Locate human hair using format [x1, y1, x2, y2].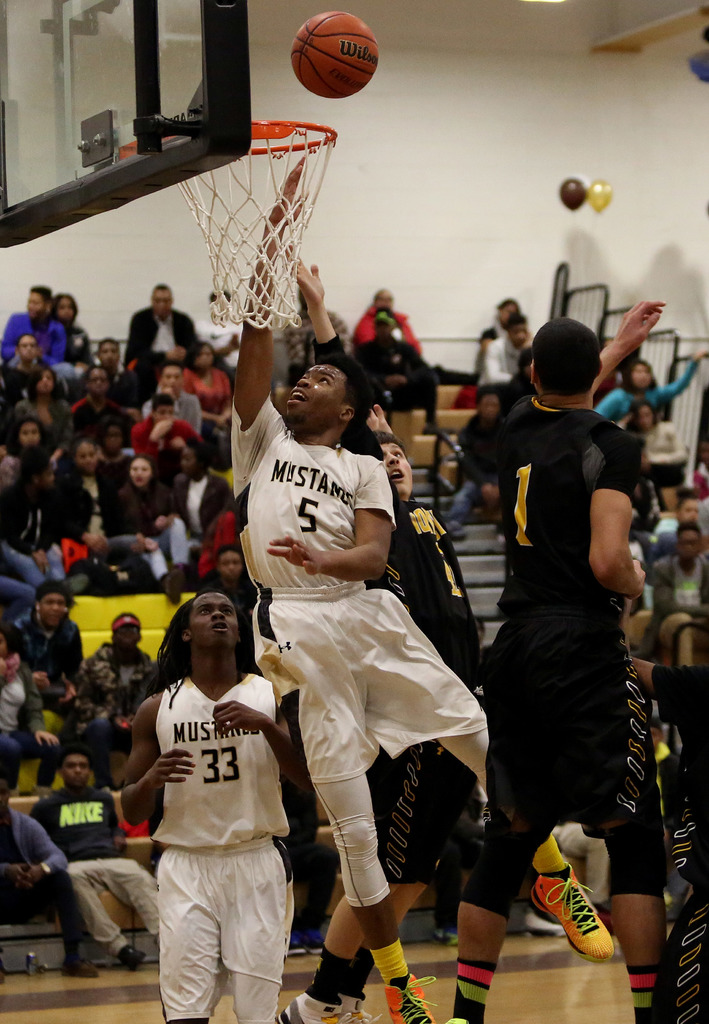
[60, 744, 94, 775].
